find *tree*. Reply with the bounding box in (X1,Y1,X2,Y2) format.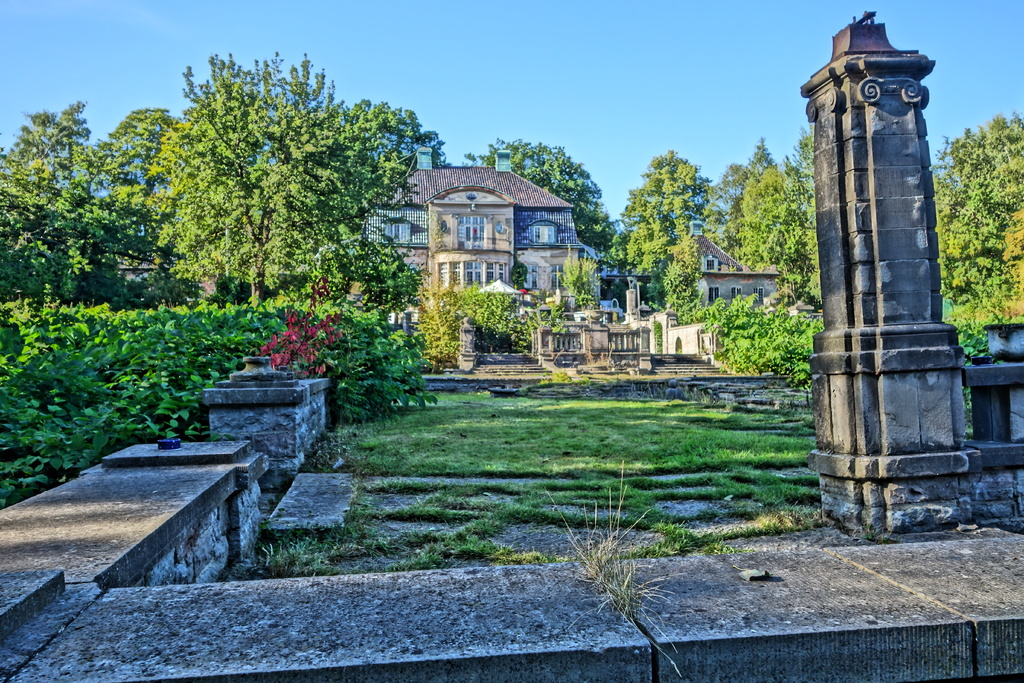
(930,110,1023,332).
